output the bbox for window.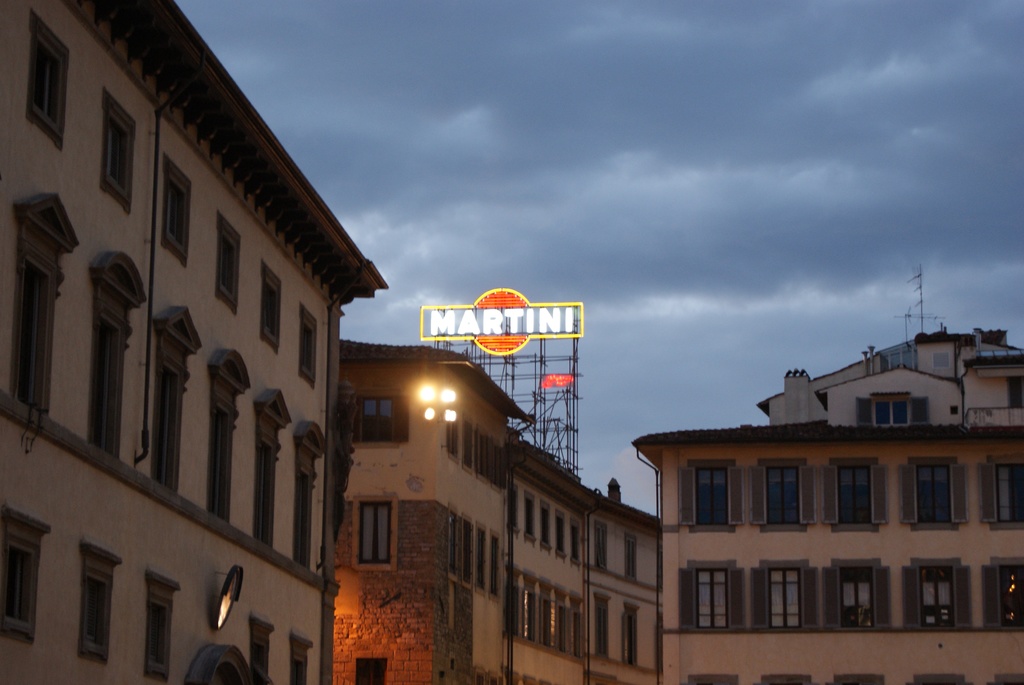
BBox(1, 506, 50, 640).
